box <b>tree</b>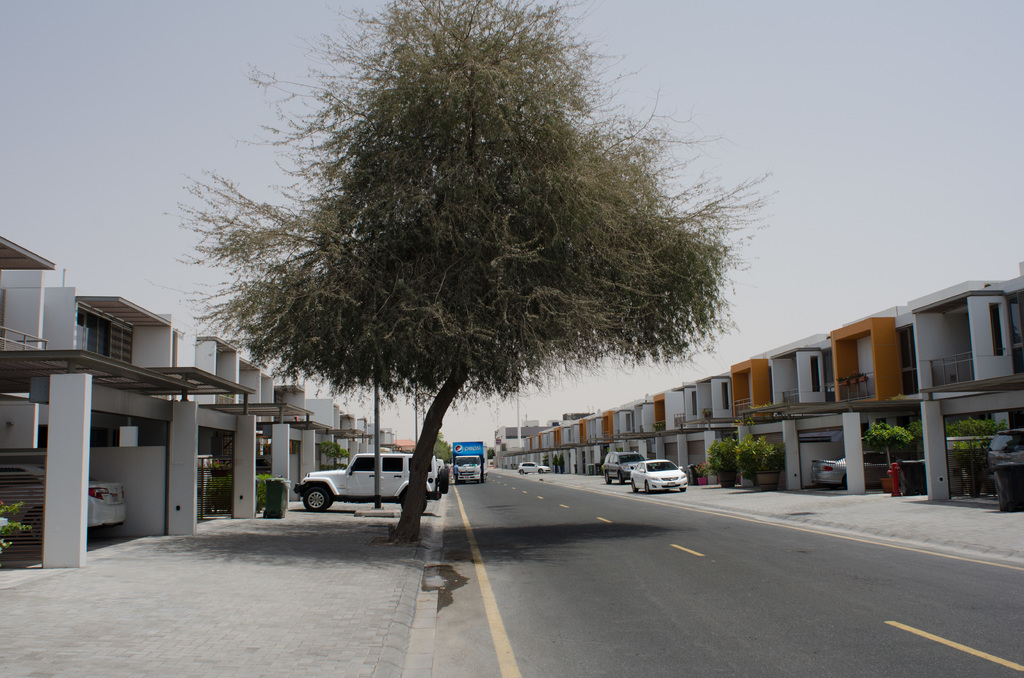
locate(319, 439, 351, 467)
